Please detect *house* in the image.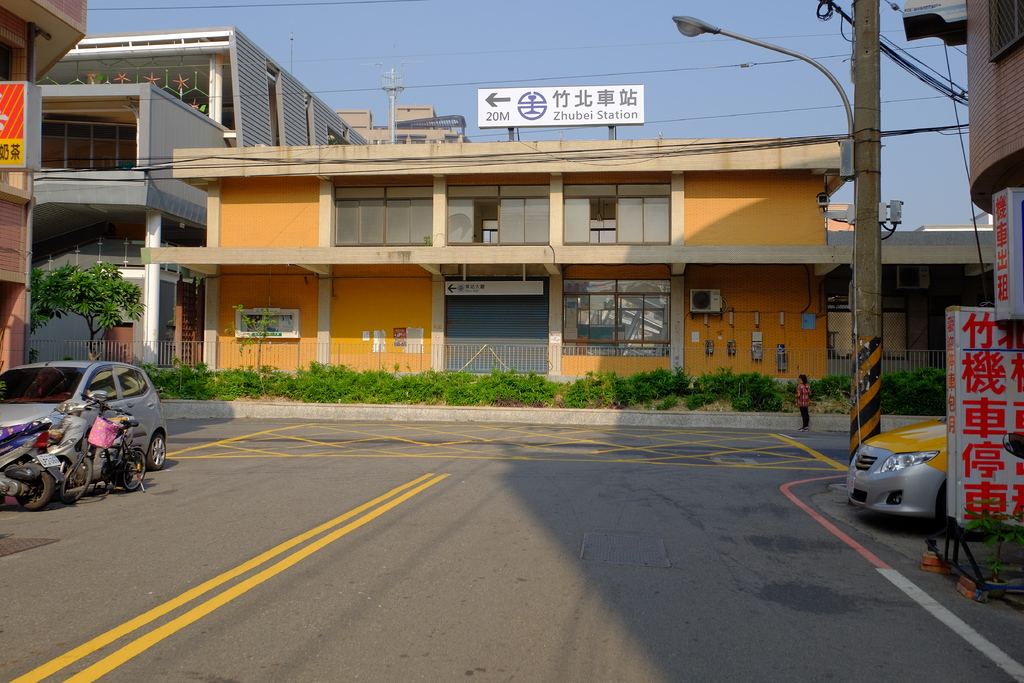
box(35, 34, 364, 365).
